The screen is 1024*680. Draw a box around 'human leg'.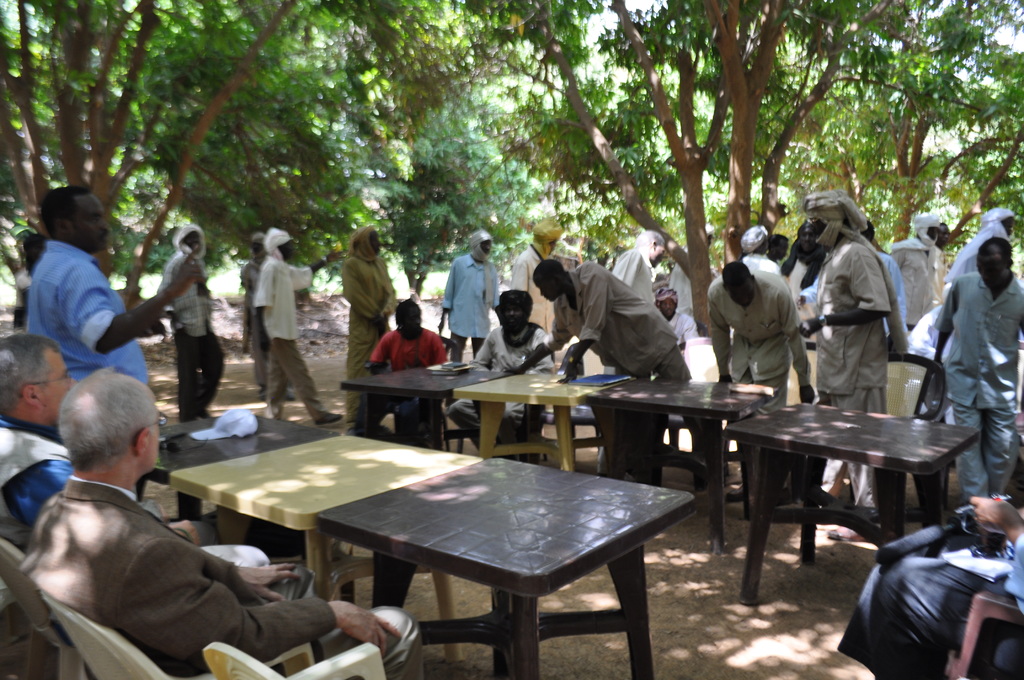
(x1=272, y1=346, x2=339, y2=412).
